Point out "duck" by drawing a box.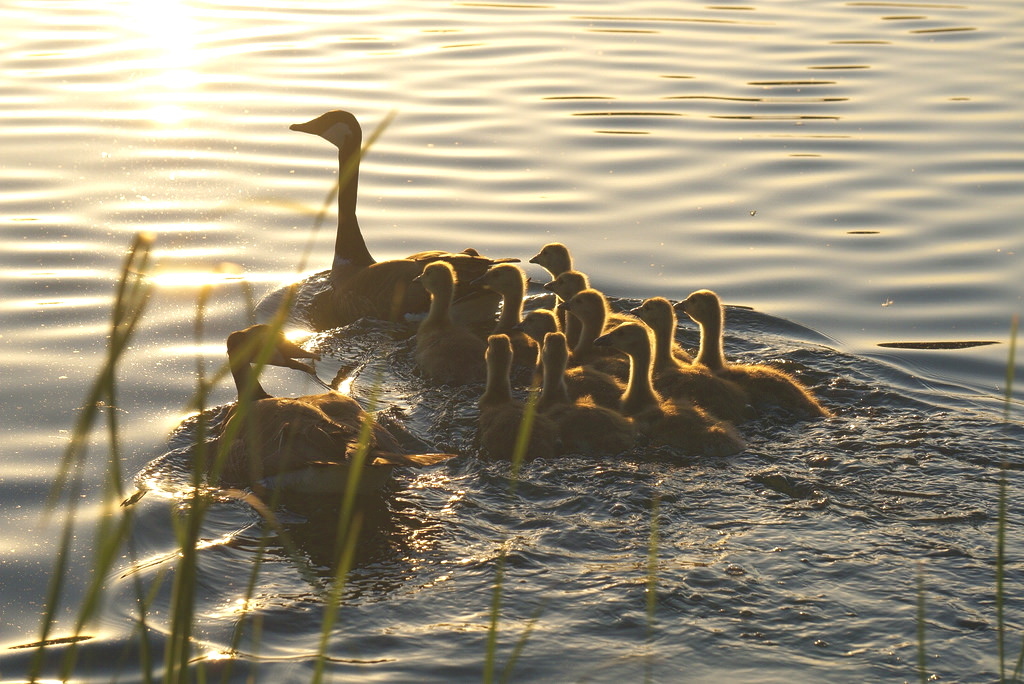
{"x1": 469, "y1": 258, "x2": 563, "y2": 369}.
